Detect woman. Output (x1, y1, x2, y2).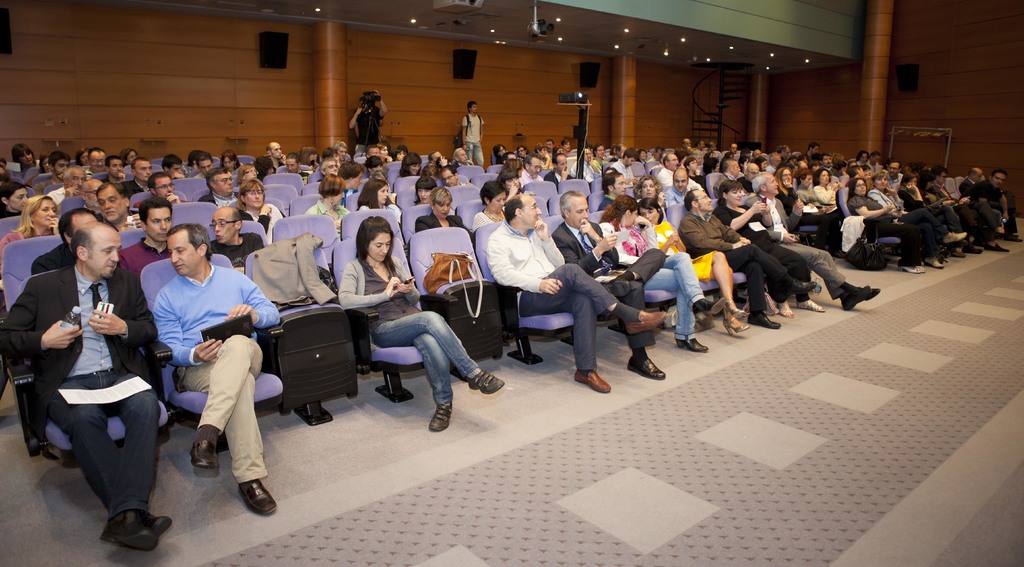
(630, 170, 668, 197).
